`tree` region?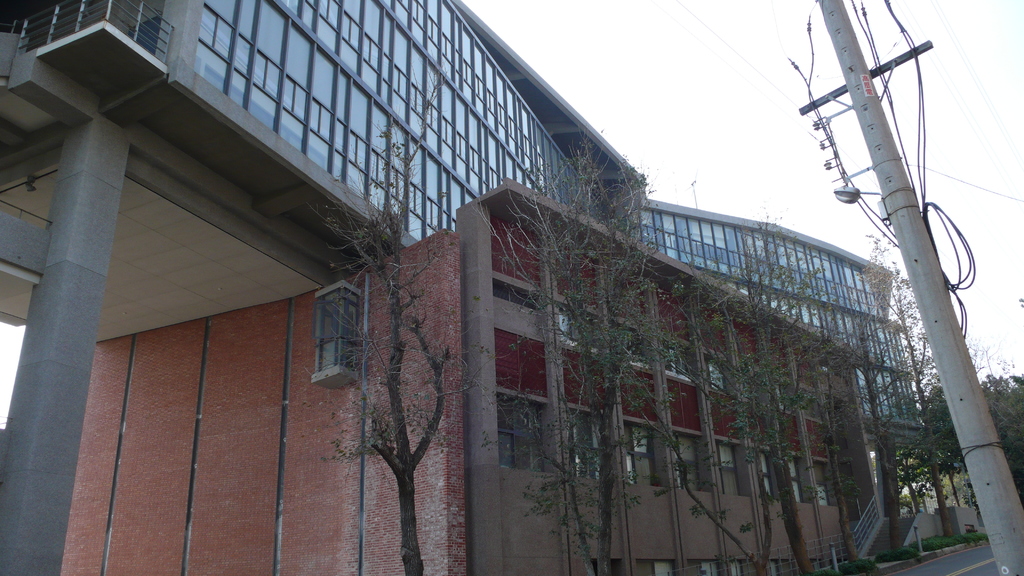
left=737, top=210, right=840, bottom=575
